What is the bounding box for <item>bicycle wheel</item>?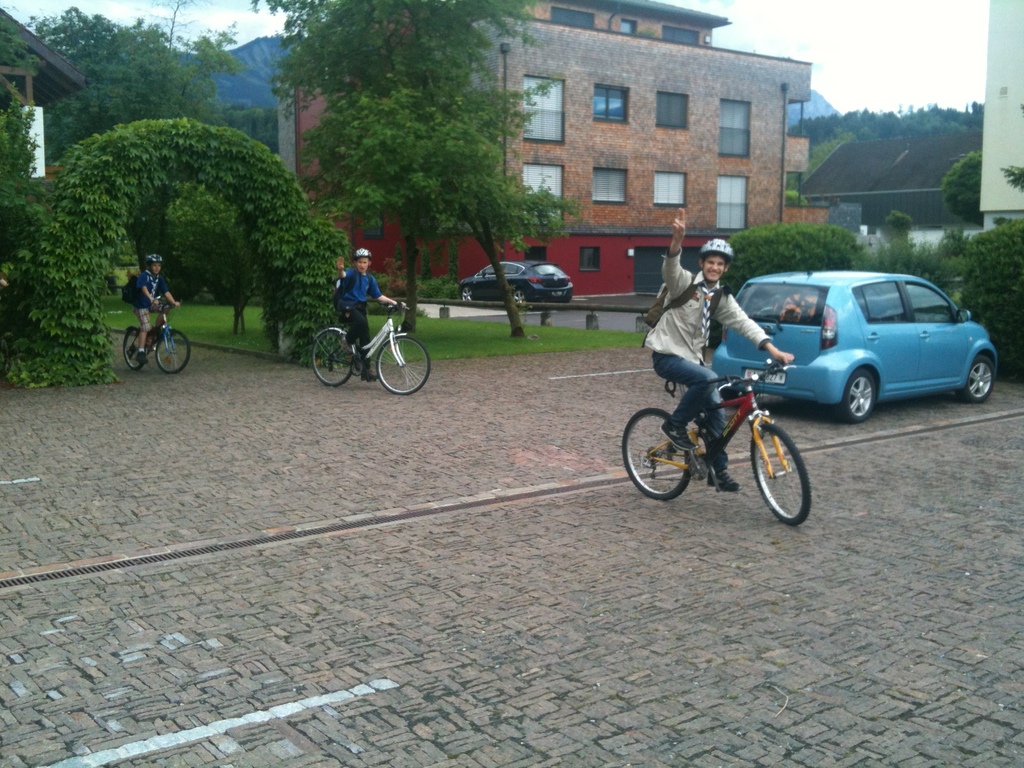
crop(617, 404, 694, 502).
